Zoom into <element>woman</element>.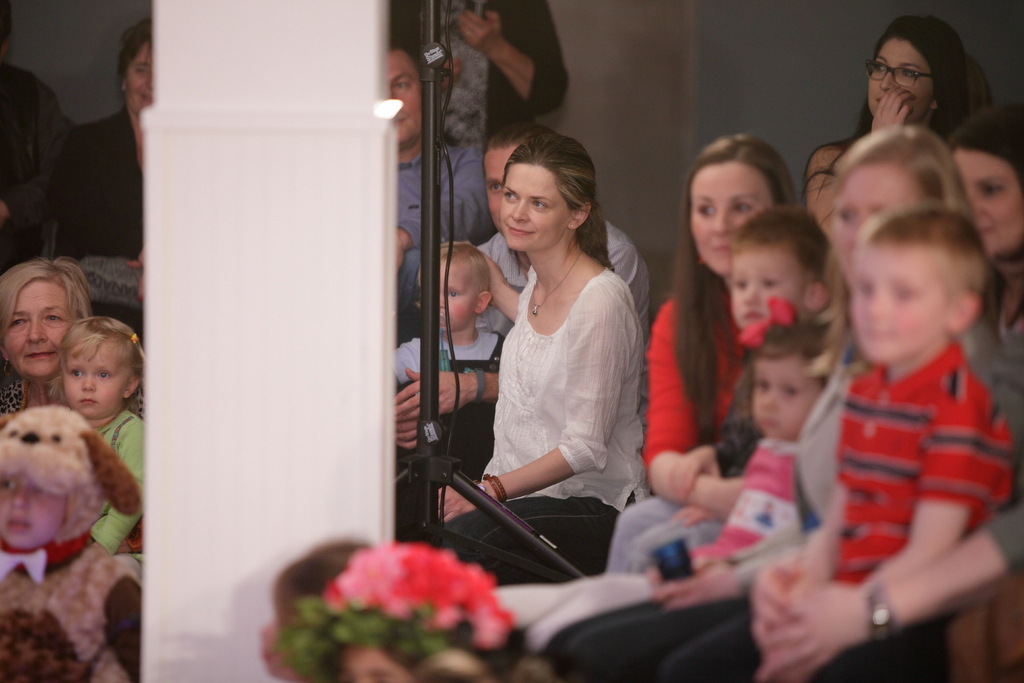
Zoom target: <box>795,12,989,301</box>.
